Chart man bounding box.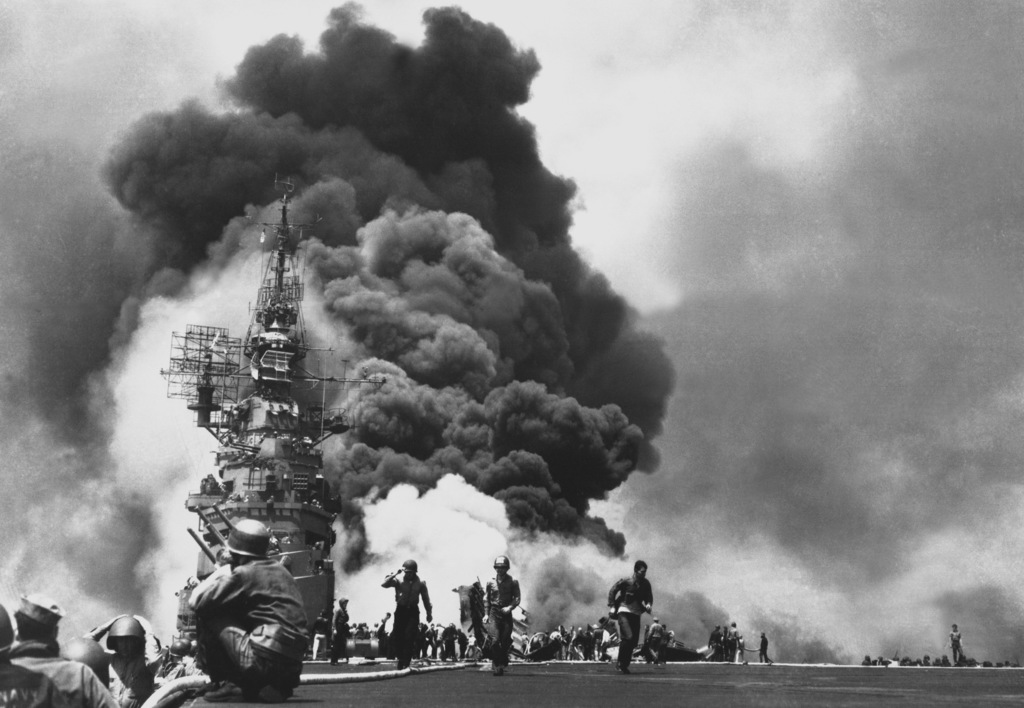
Charted: <region>167, 531, 321, 700</region>.
